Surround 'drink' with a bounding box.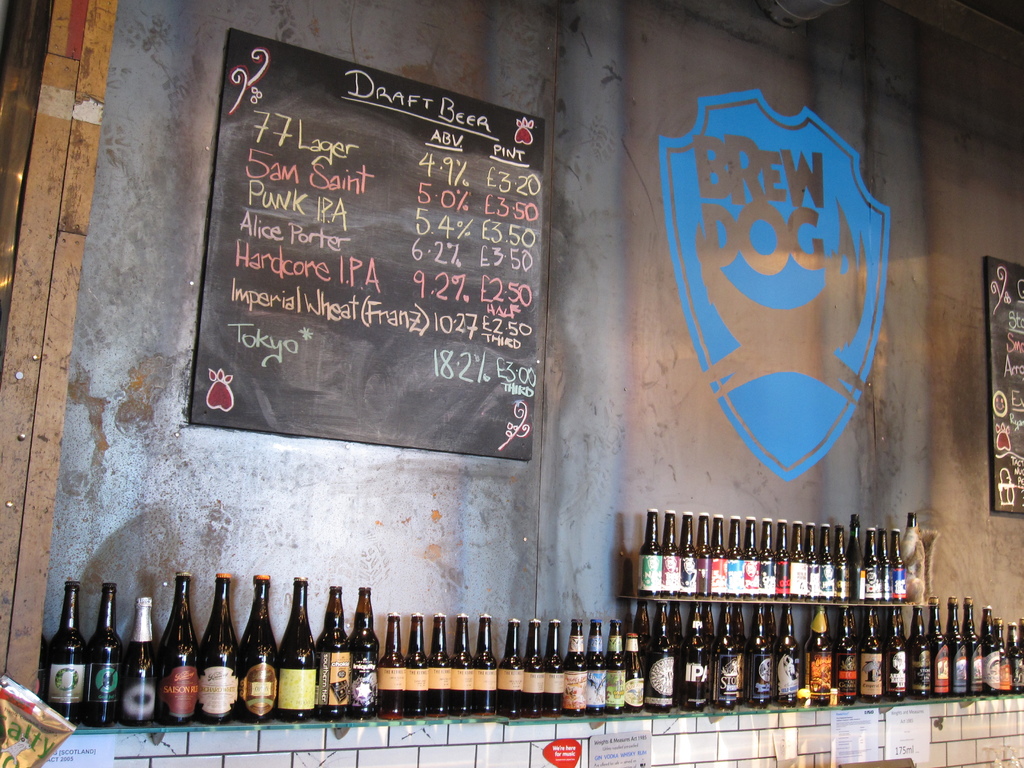
rect(829, 518, 850, 609).
